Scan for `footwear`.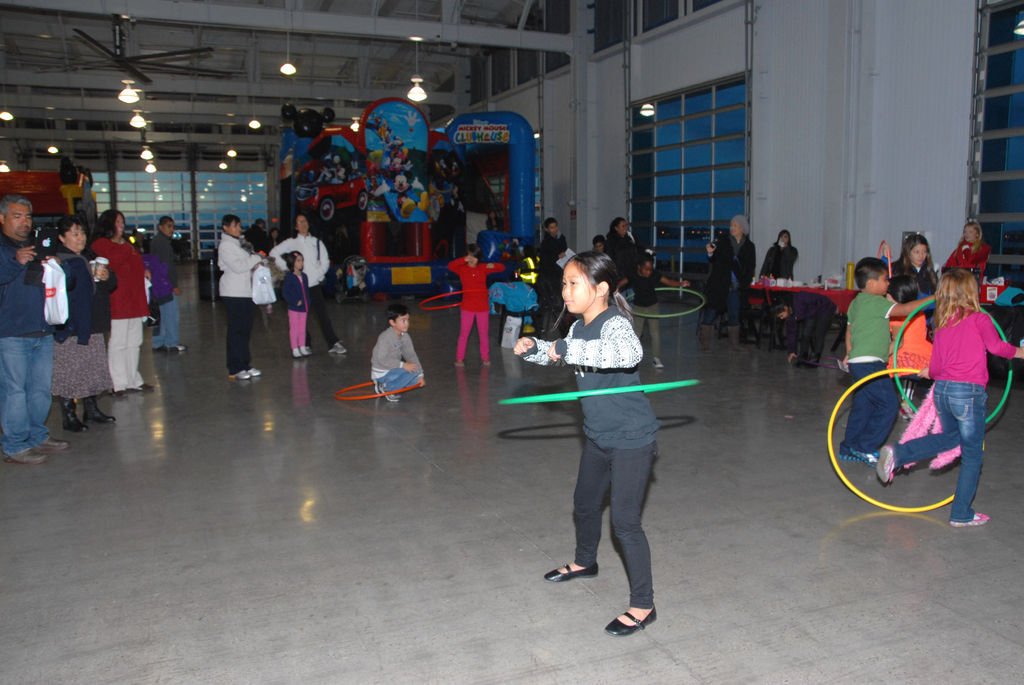
Scan result: bbox=[837, 443, 872, 471].
